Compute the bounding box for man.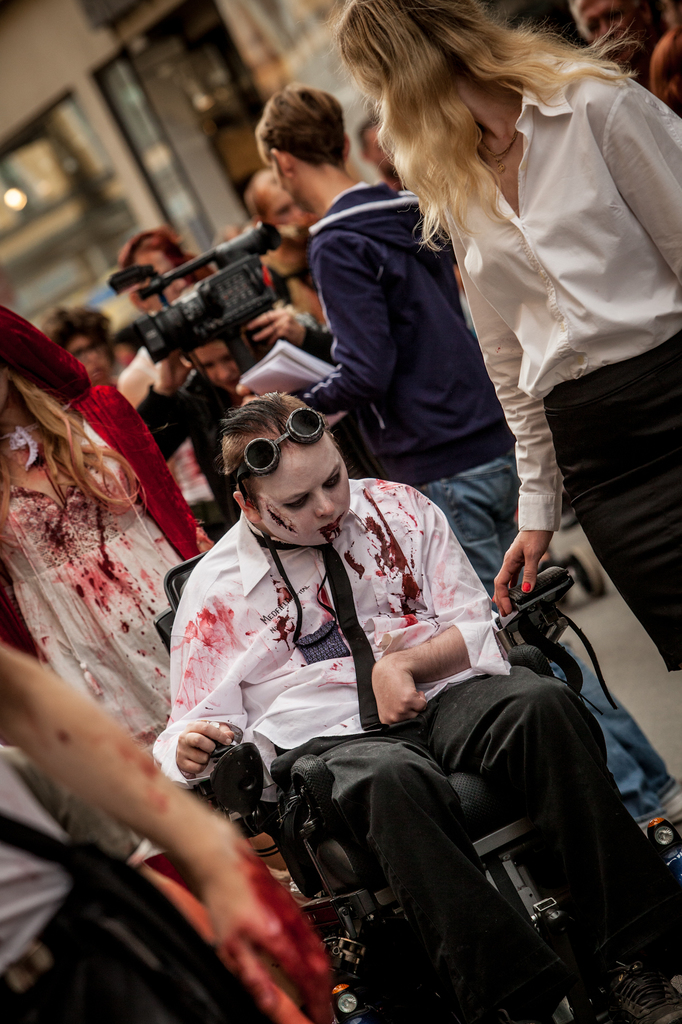
<bbox>148, 396, 681, 1023</bbox>.
